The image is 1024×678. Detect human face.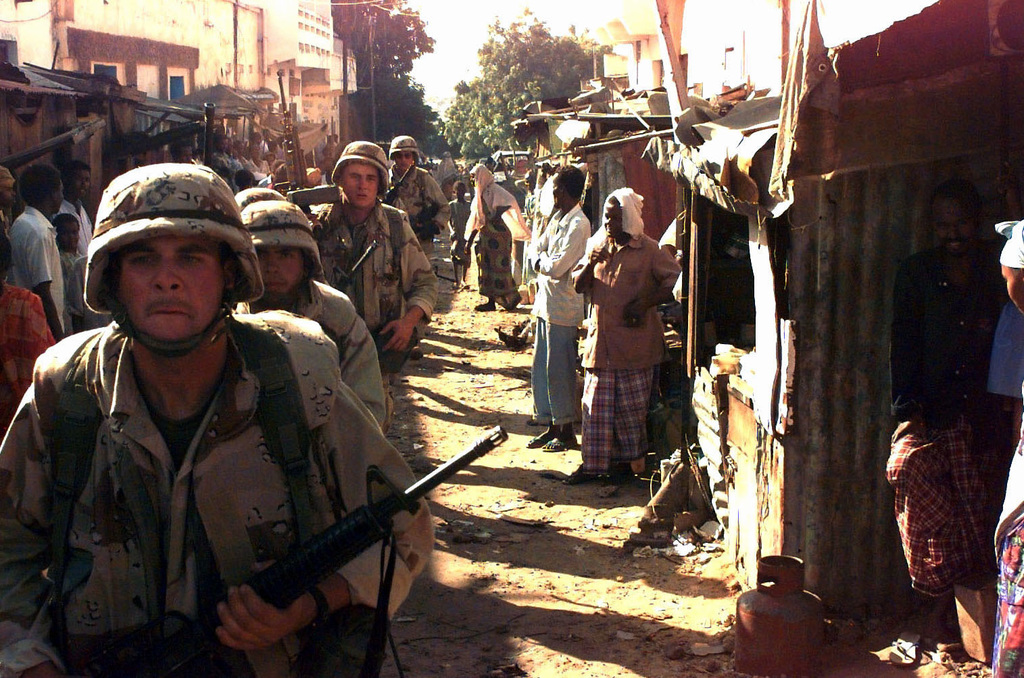
Detection: [114, 237, 224, 343].
